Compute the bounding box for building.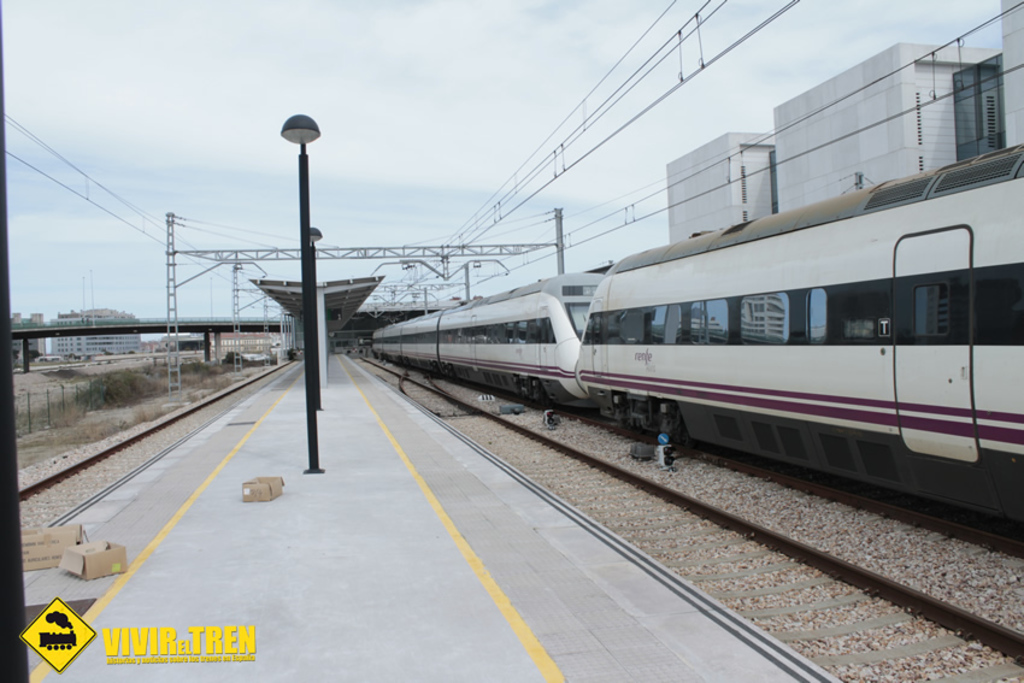
region(997, 0, 1023, 146).
